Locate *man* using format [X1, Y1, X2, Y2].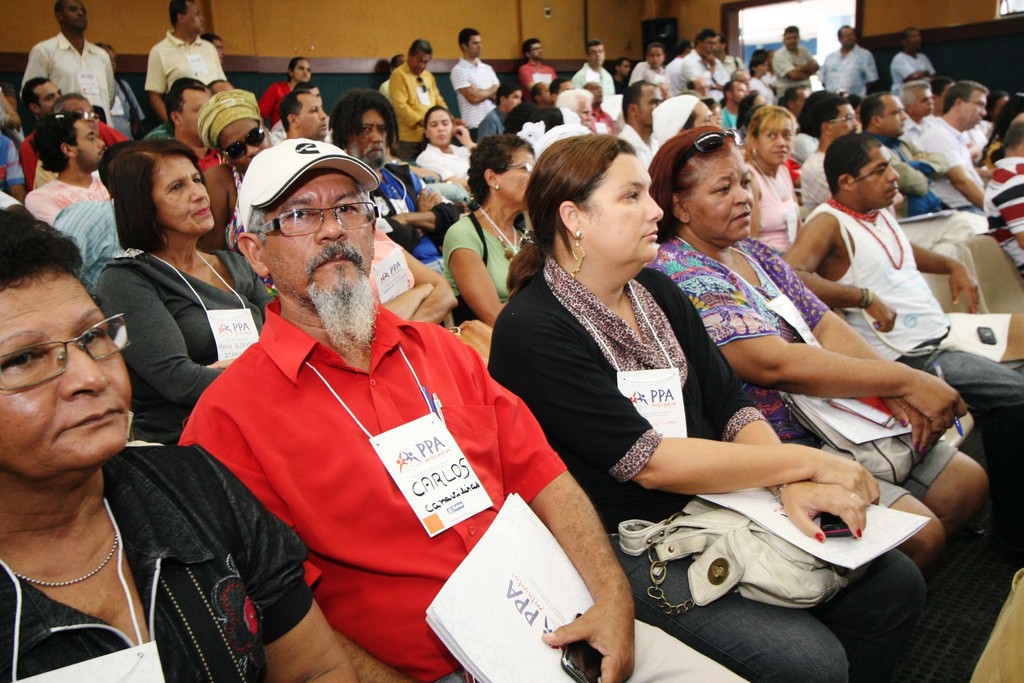
[526, 79, 556, 99].
